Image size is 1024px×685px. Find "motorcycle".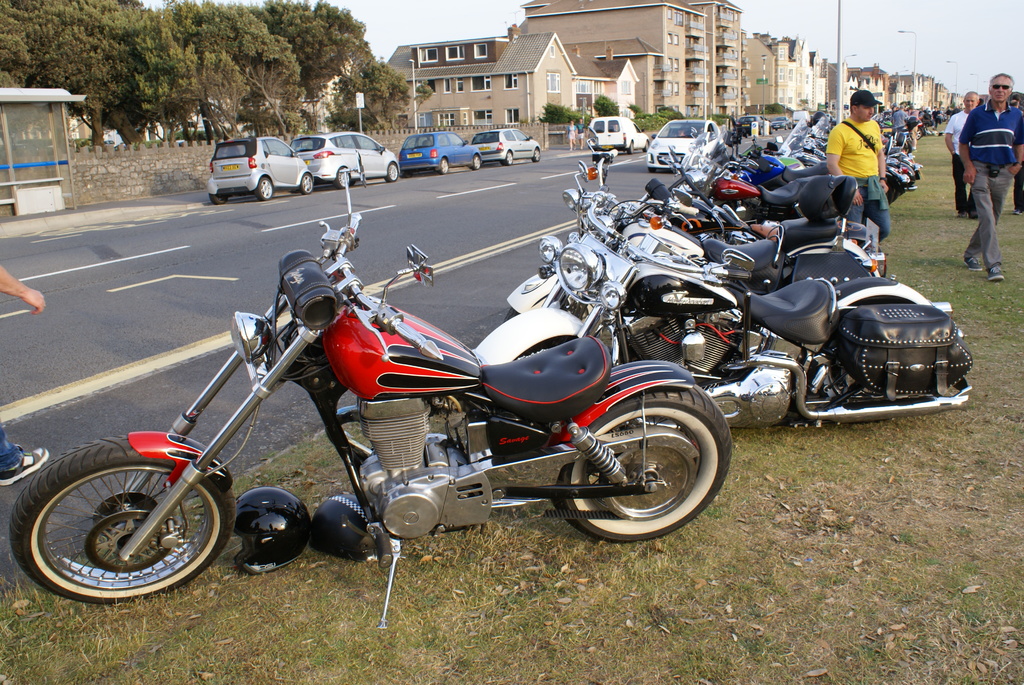
502,163,894,317.
